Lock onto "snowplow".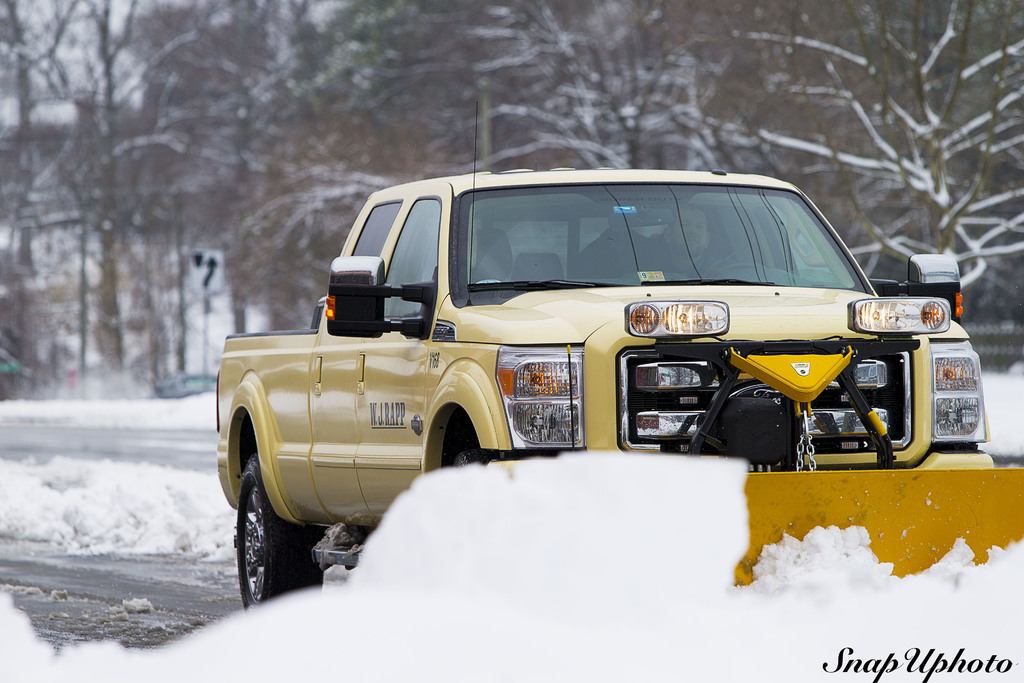
Locked: crop(216, 101, 1023, 613).
